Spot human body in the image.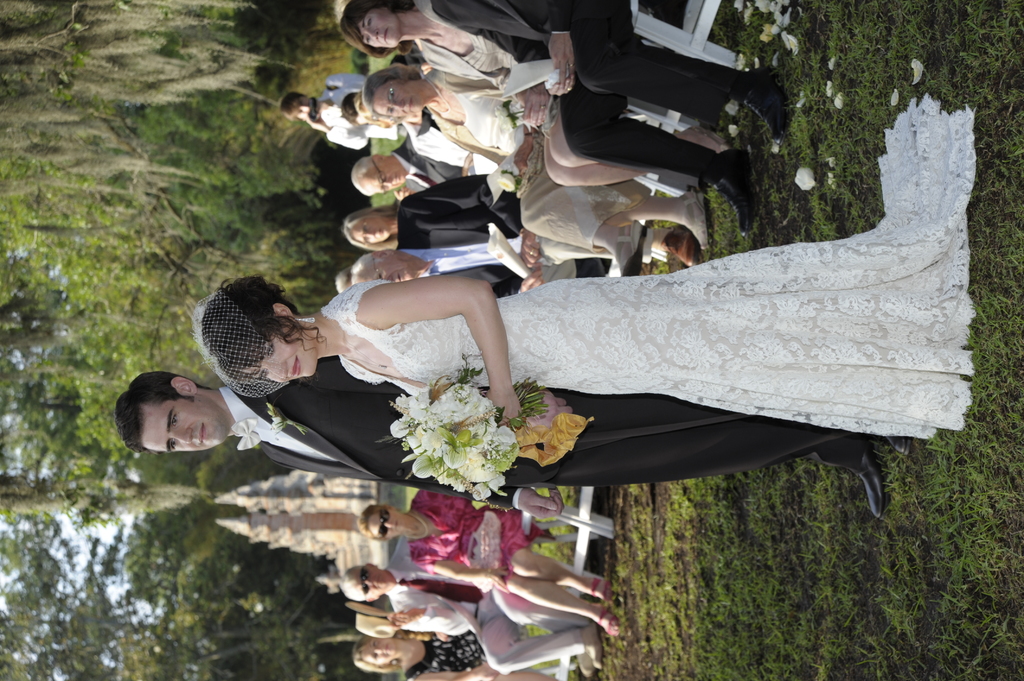
human body found at bbox(308, 76, 404, 152).
